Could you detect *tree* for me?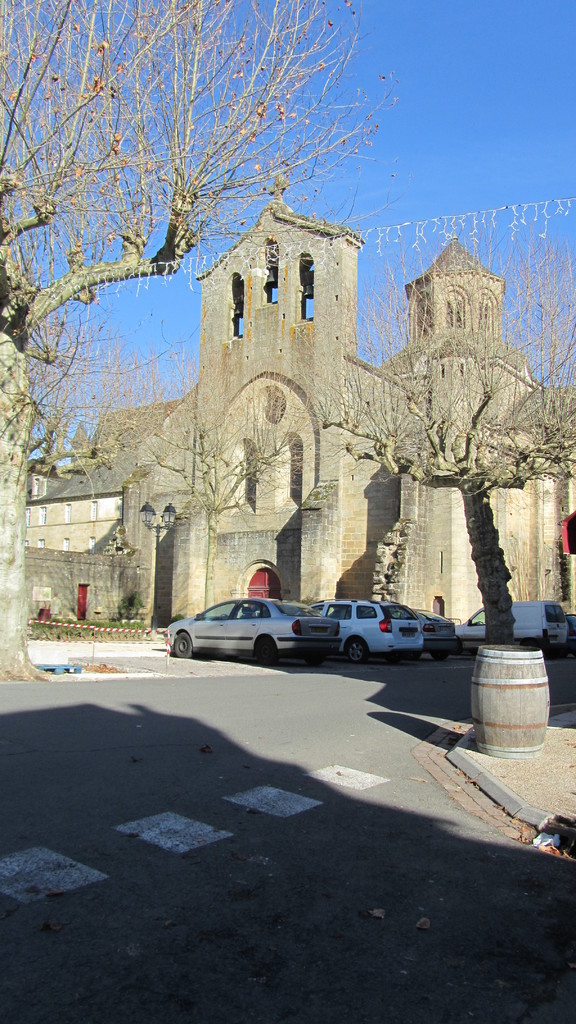
Detection result: bbox=(136, 391, 295, 566).
